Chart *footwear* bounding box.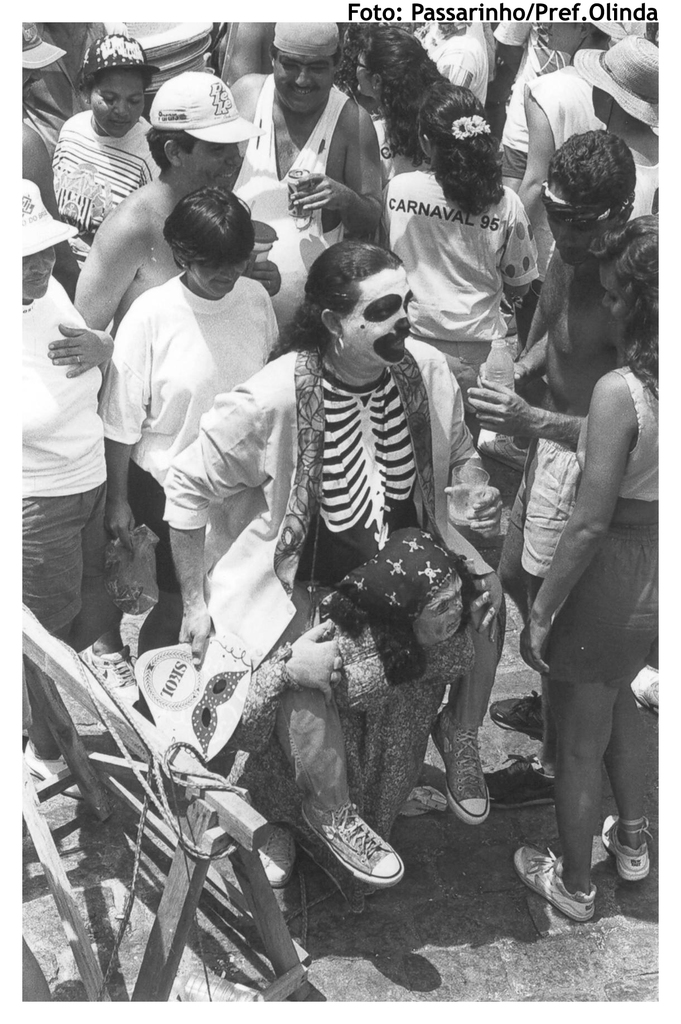
Charted: x1=252 y1=816 x2=298 y2=889.
